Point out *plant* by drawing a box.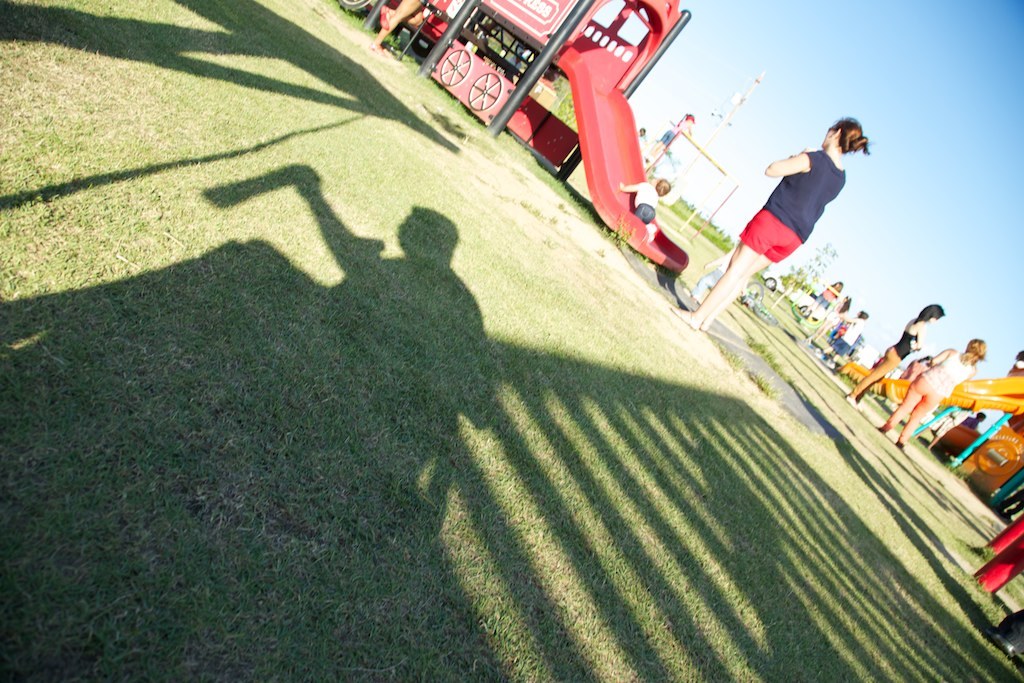
660/198/735/251.
